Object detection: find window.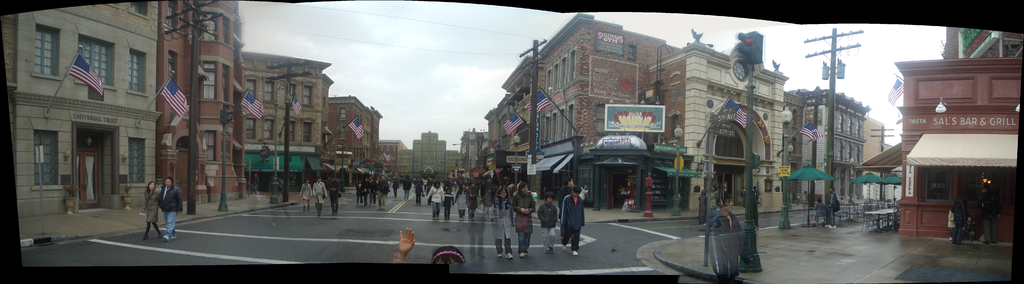
bbox(289, 83, 296, 97).
